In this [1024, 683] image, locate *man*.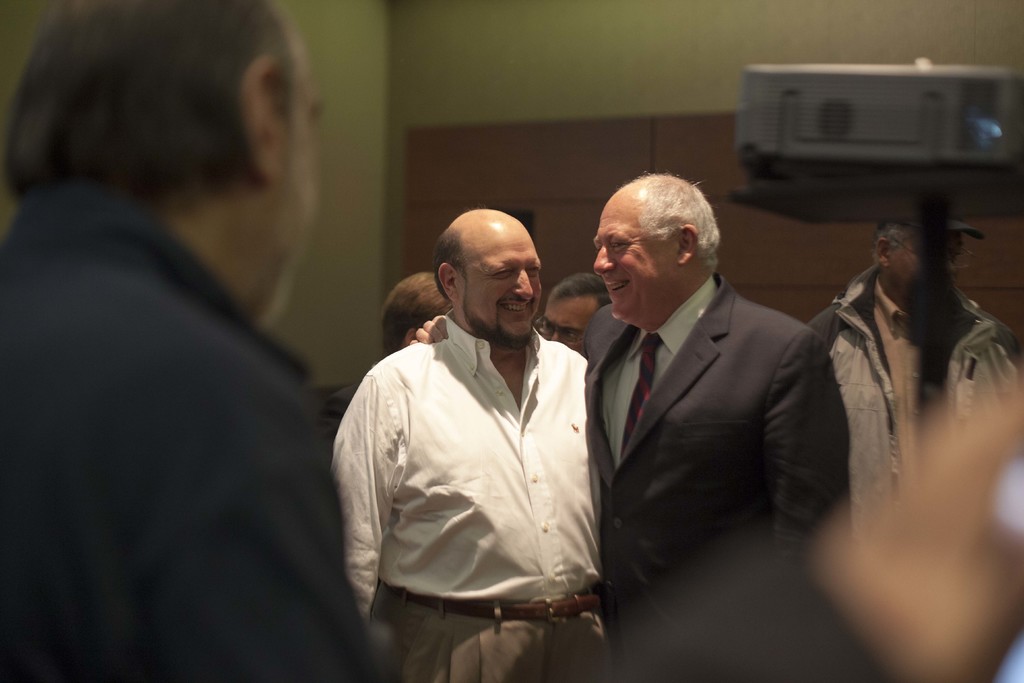
Bounding box: [left=532, top=270, right=612, bottom=365].
